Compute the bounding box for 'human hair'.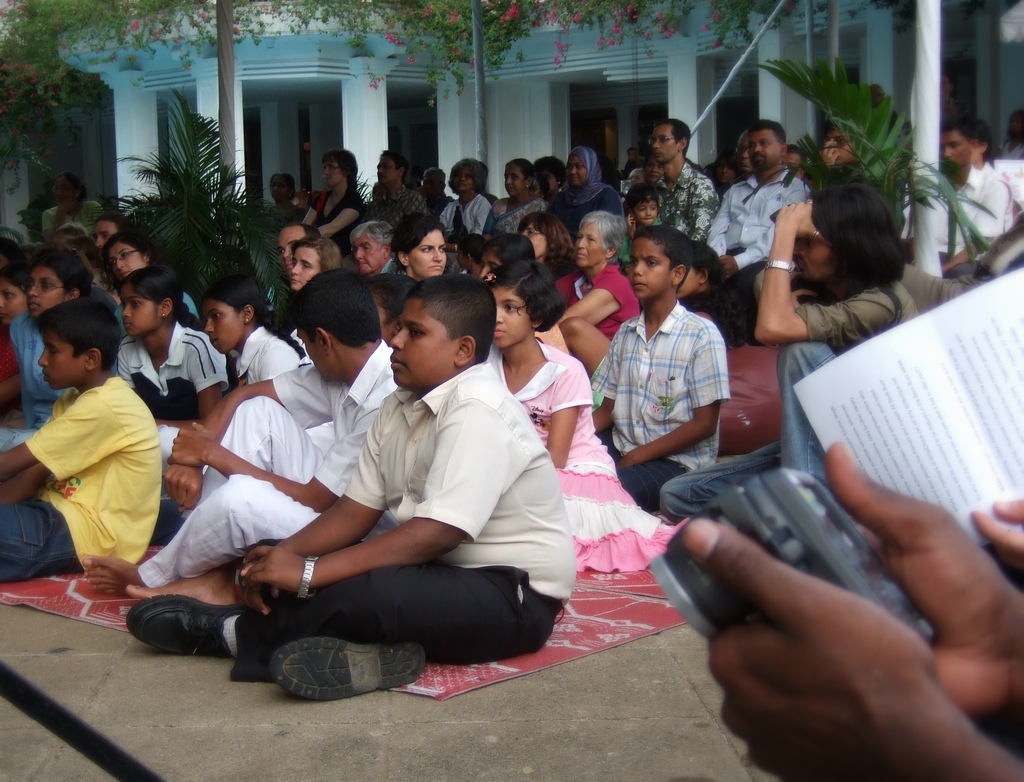
box=[287, 270, 381, 345].
